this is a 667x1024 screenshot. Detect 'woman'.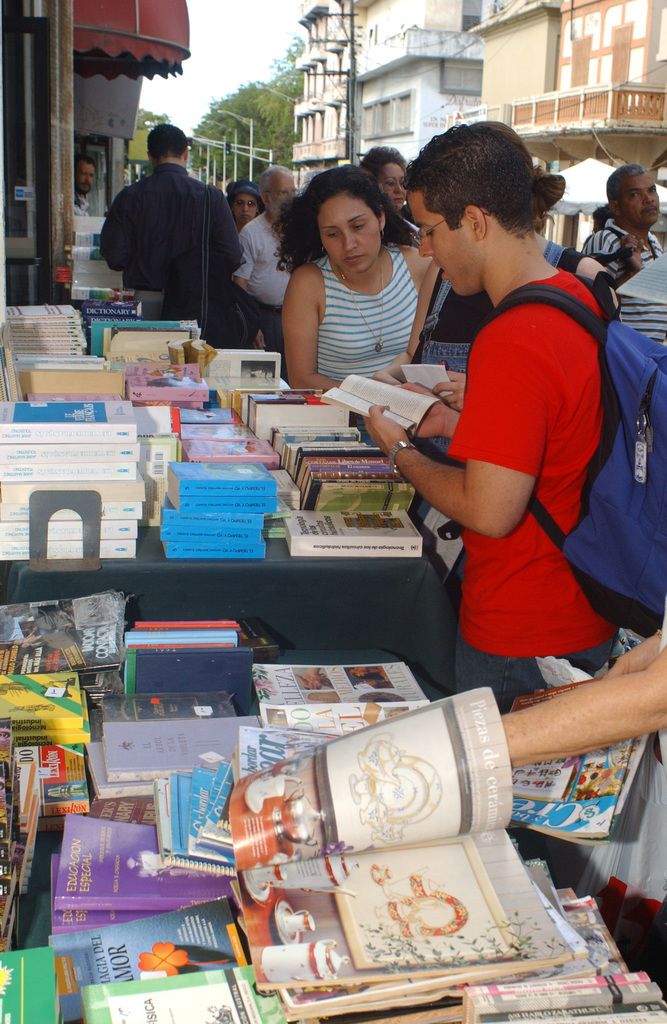
<region>283, 160, 433, 404</region>.
